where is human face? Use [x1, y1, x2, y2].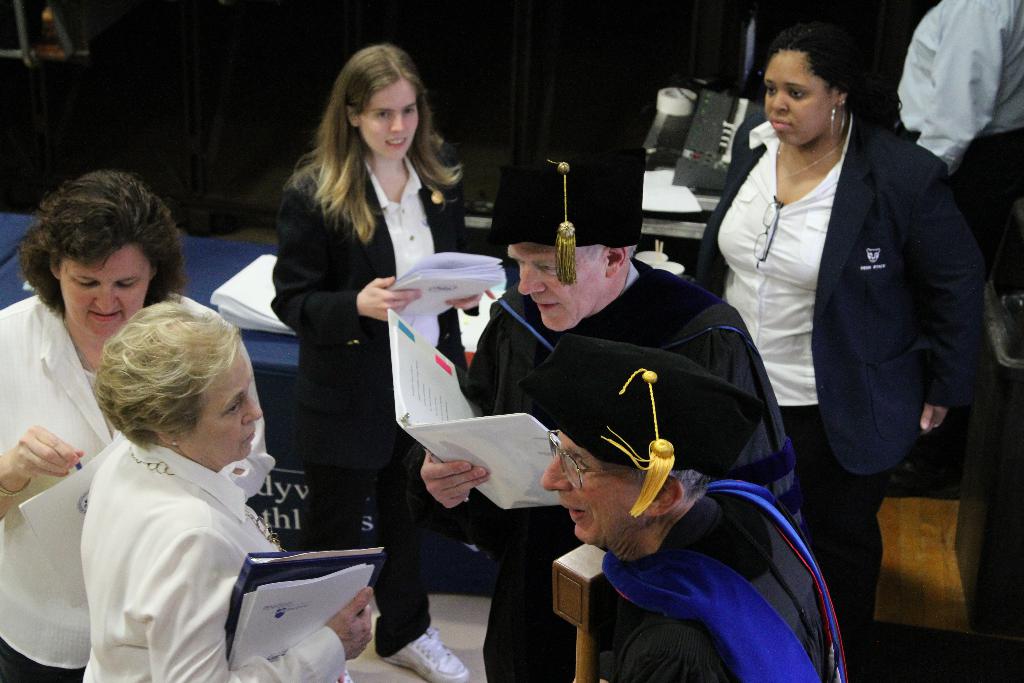
[538, 432, 646, 541].
